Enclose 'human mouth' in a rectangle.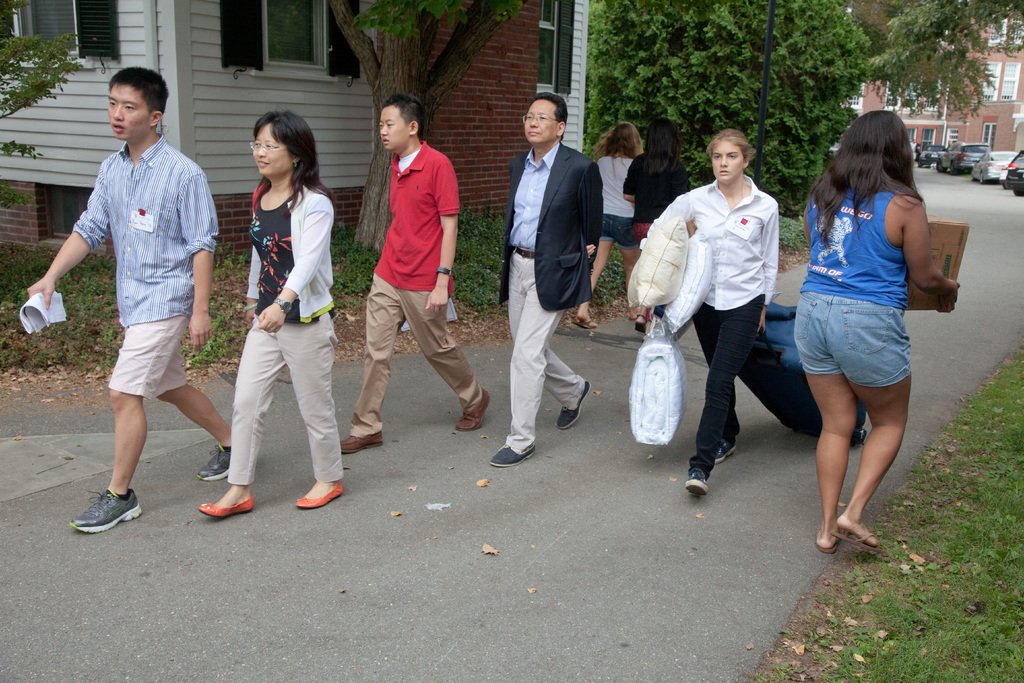
select_region(111, 122, 125, 134).
